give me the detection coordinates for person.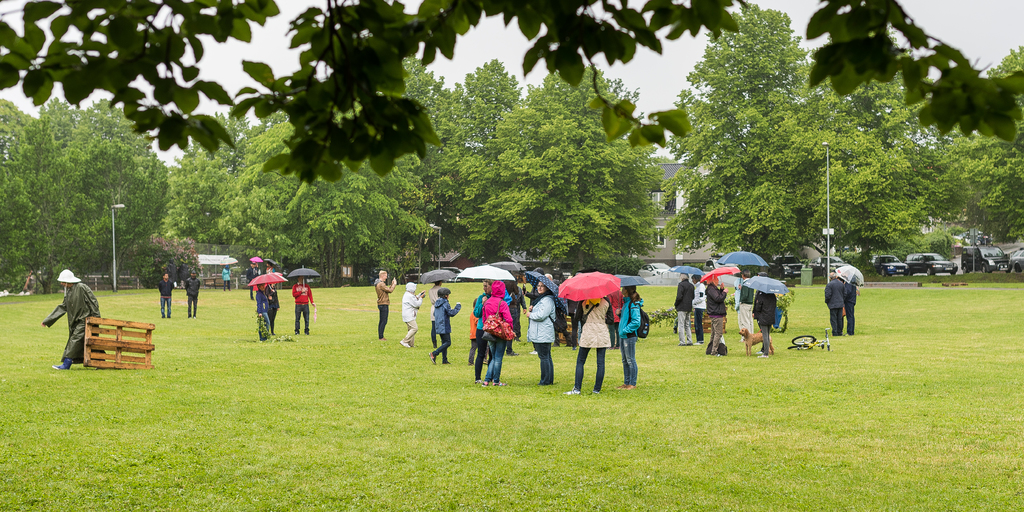
292, 278, 319, 331.
